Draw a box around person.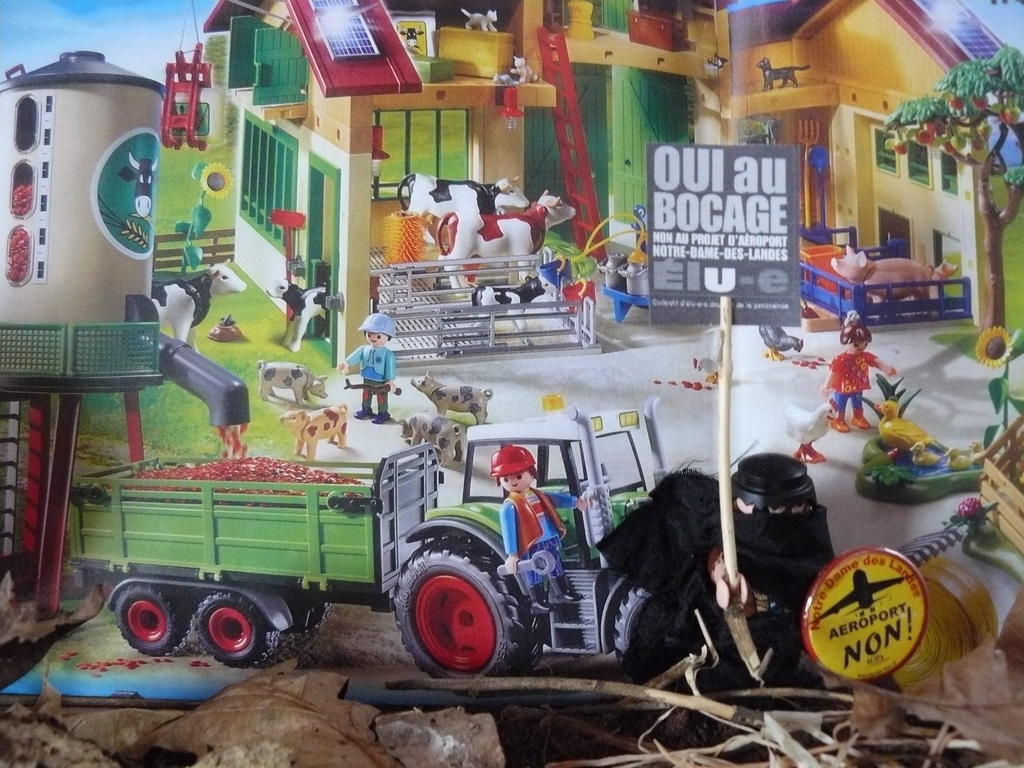
box(493, 444, 582, 621).
